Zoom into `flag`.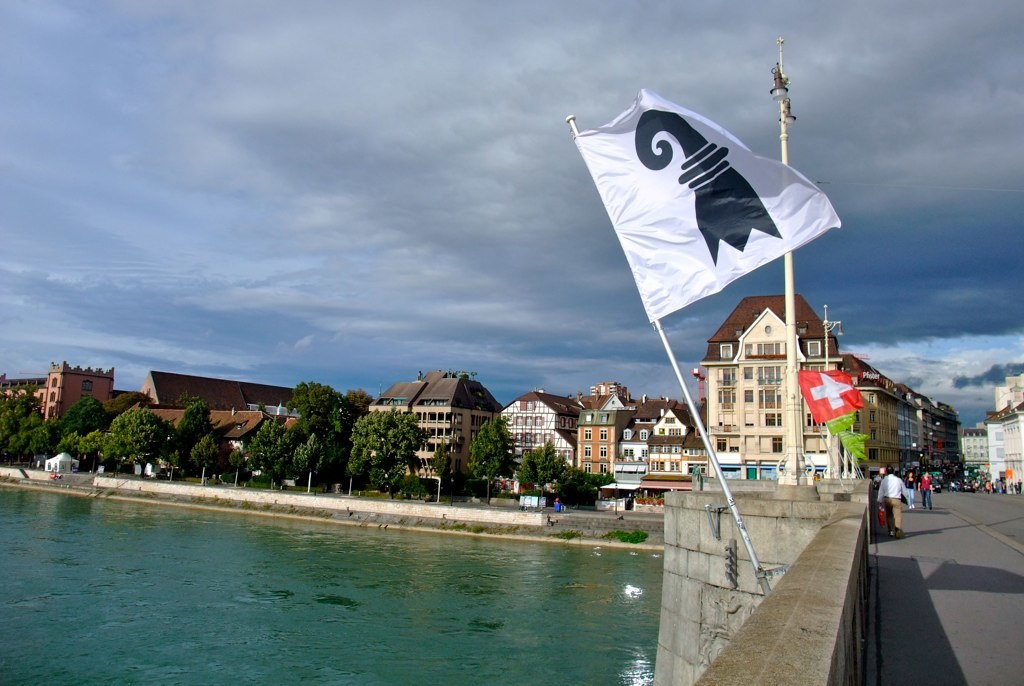
Zoom target: BBox(854, 448, 866, 463).
